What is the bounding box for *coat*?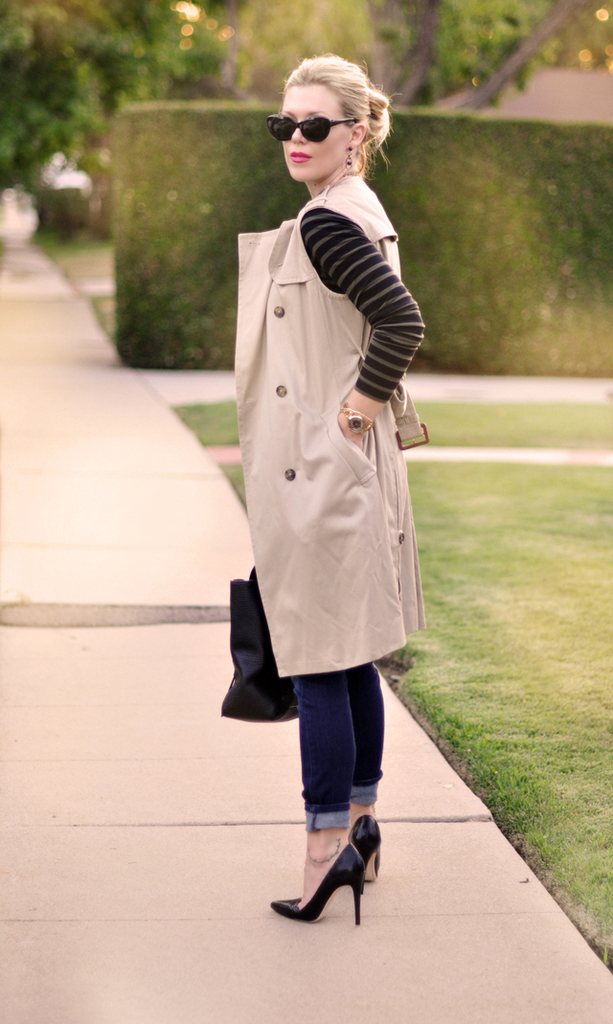
{"x1": 238, "y1": 170, "x2": 426, "y2": 677}.
